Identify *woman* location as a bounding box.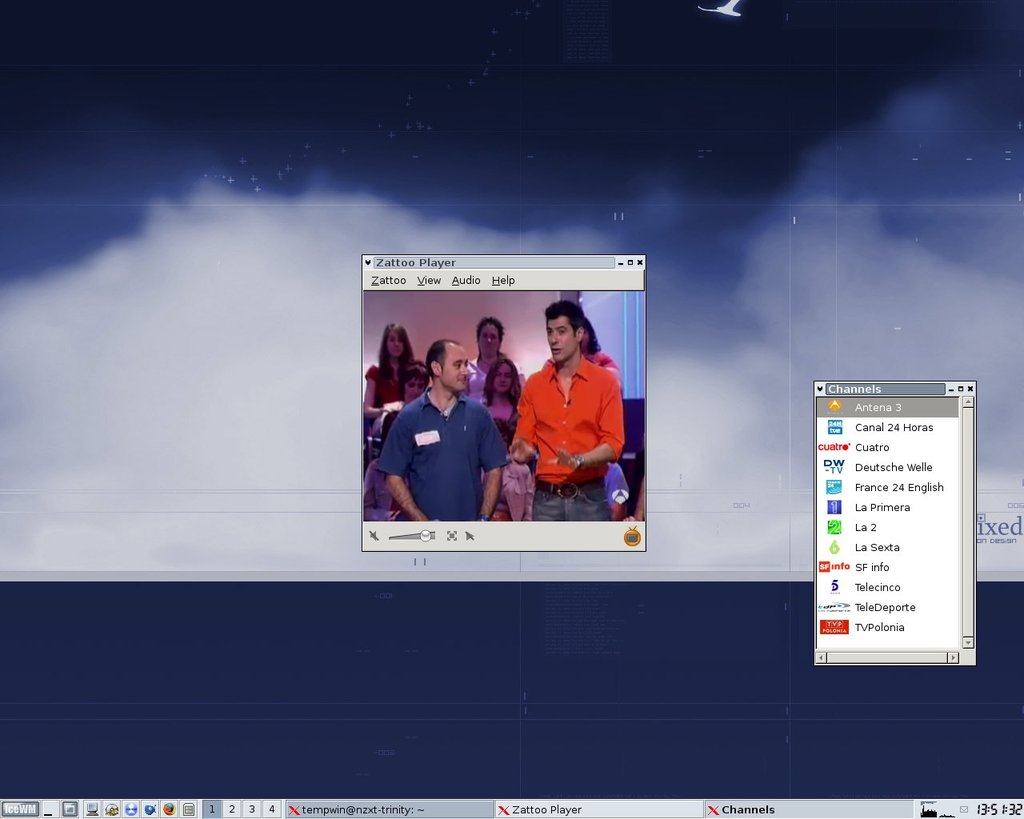
x1=478, y1=357, x2=538, y2=522.
